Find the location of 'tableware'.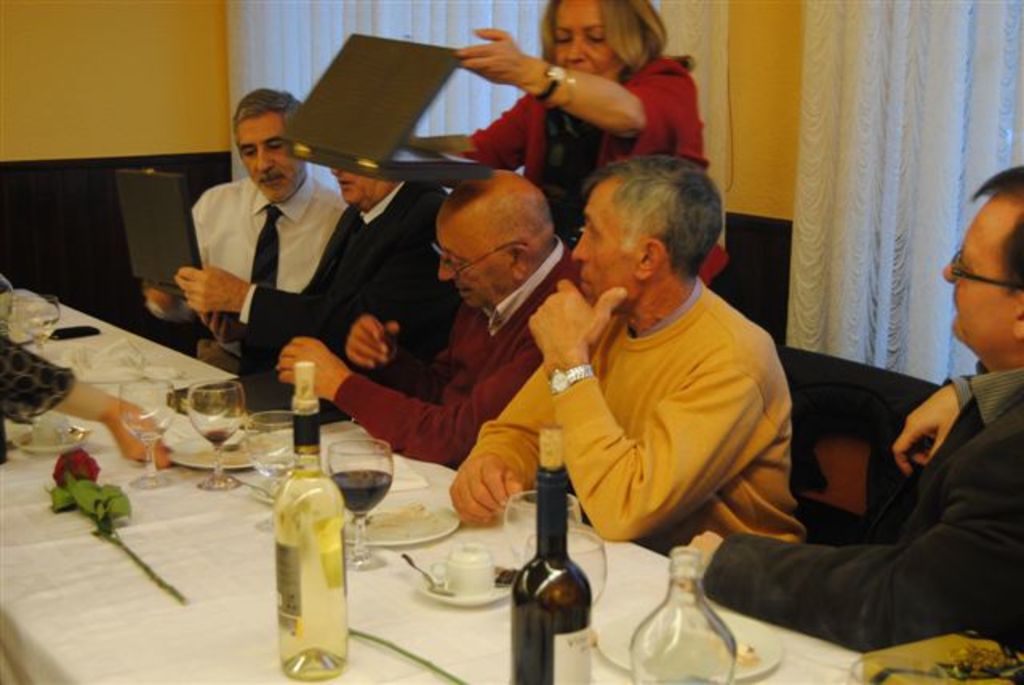
Location: crop(184, 384, 235, 487).
